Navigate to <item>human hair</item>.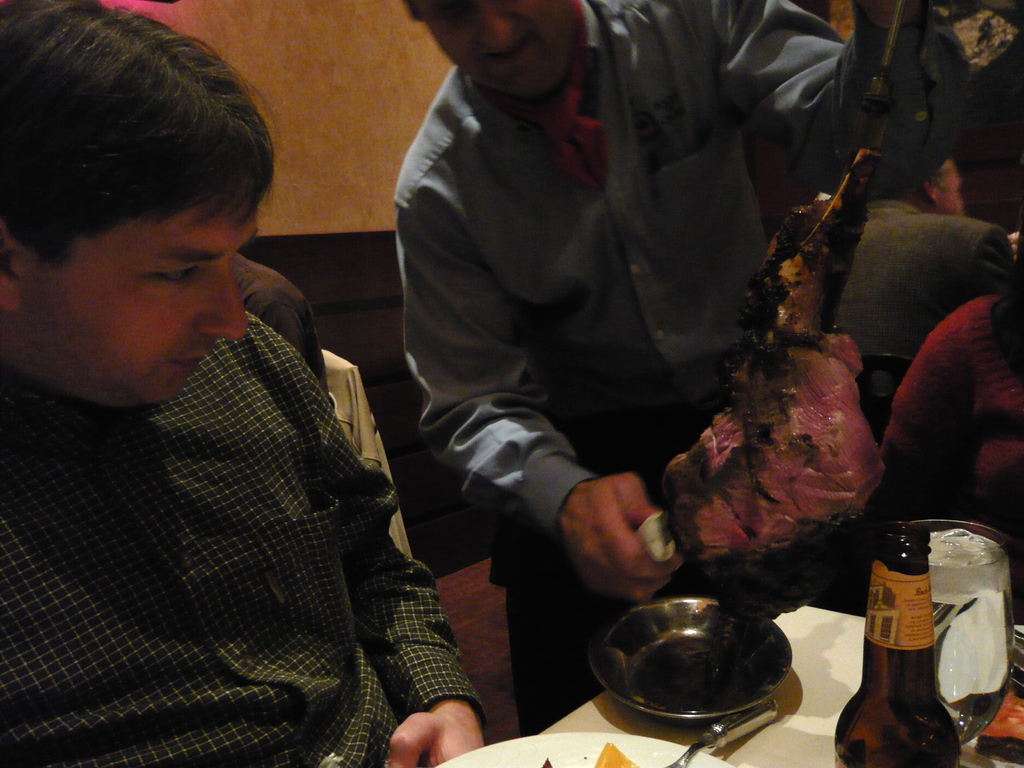
Navigation target: rect(885, 155, 956, 199).
